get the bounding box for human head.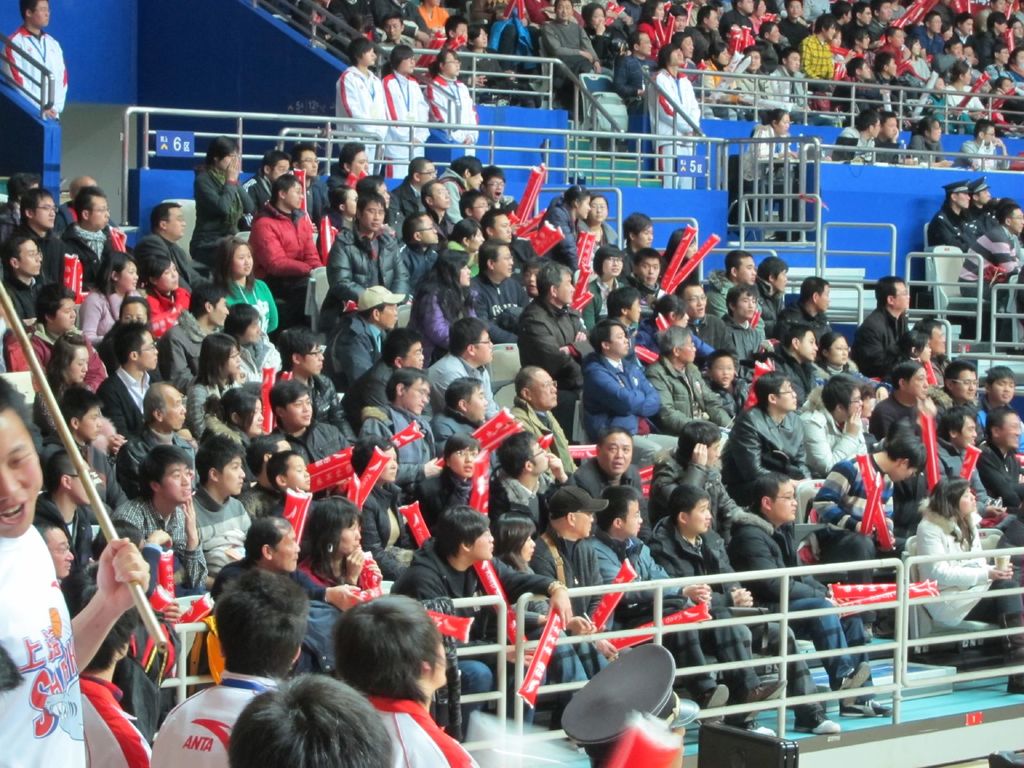
region(454, 154, 481, 191).
